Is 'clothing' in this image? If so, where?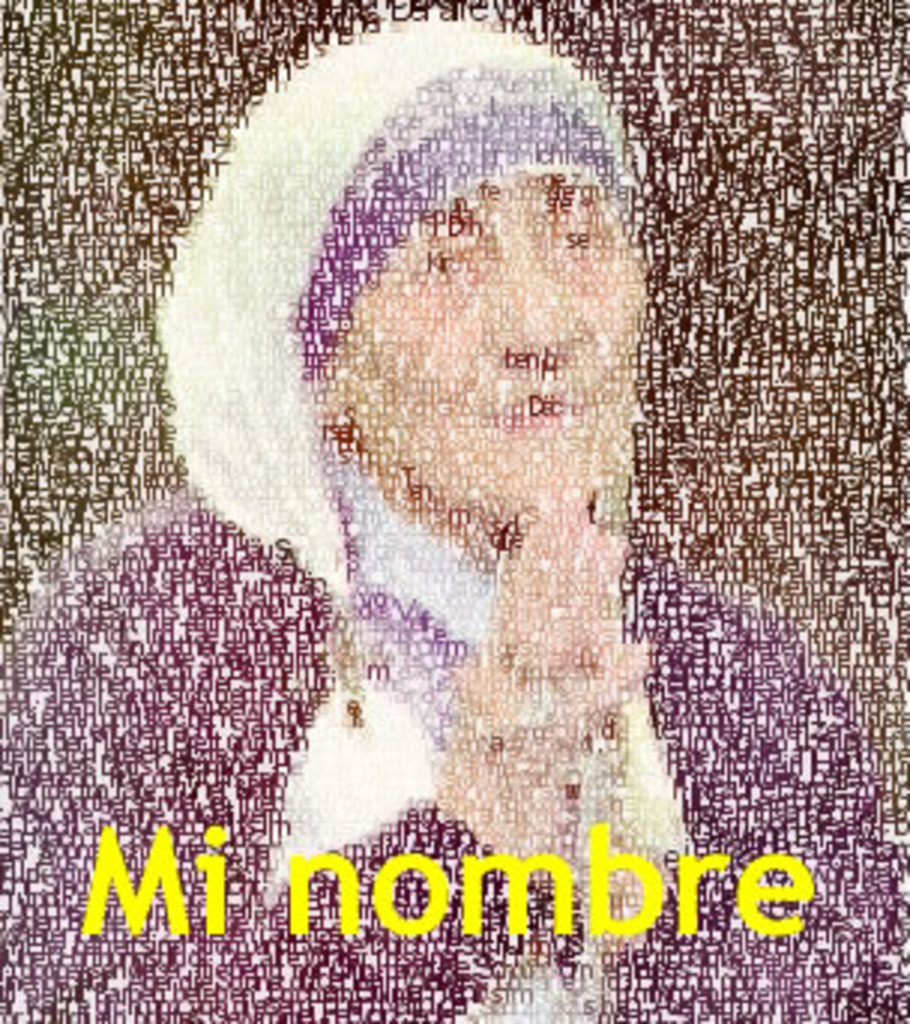
Yes, at 0:473:907:1021.
